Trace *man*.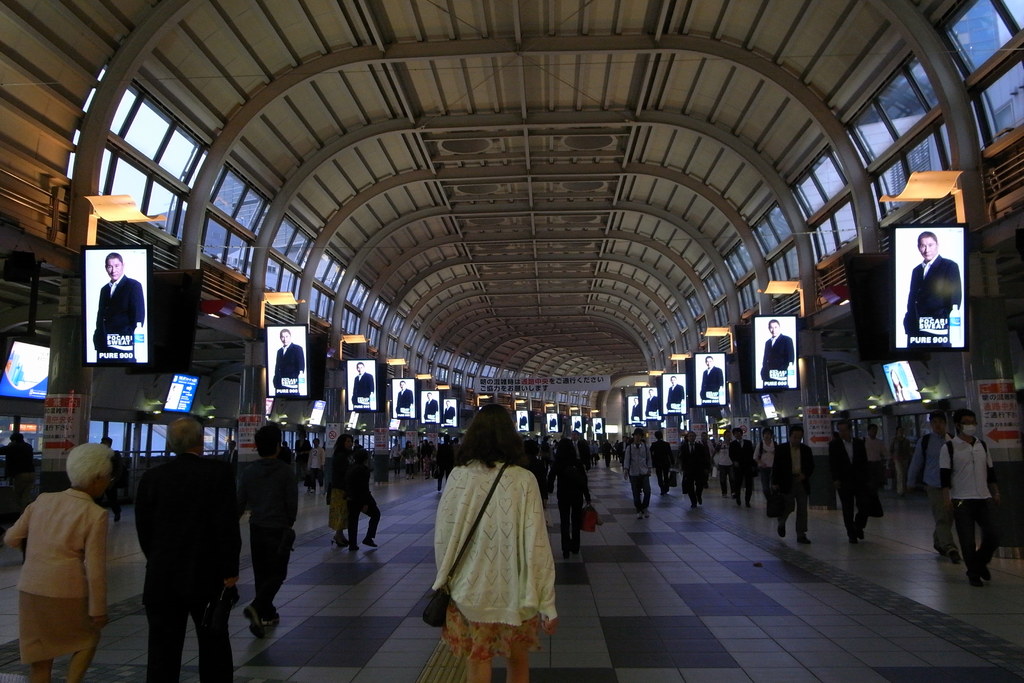
Traced to bbox=[630, 397, 642, 423].
